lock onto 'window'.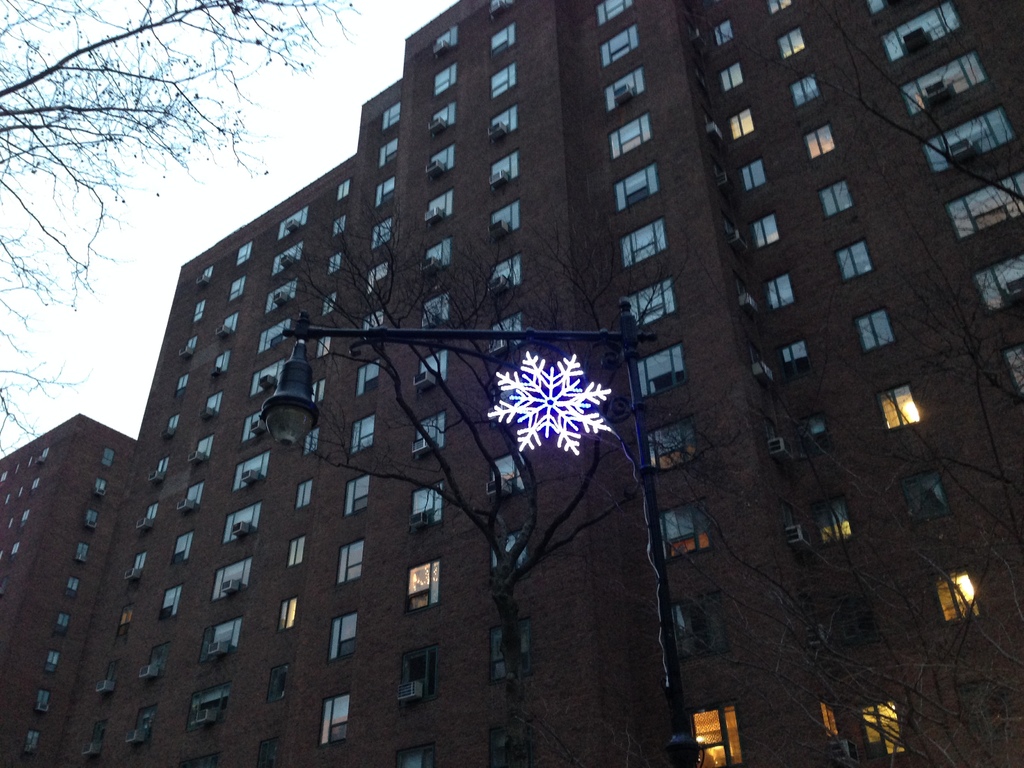
Locked: crop(609, 113, 650, 167).
